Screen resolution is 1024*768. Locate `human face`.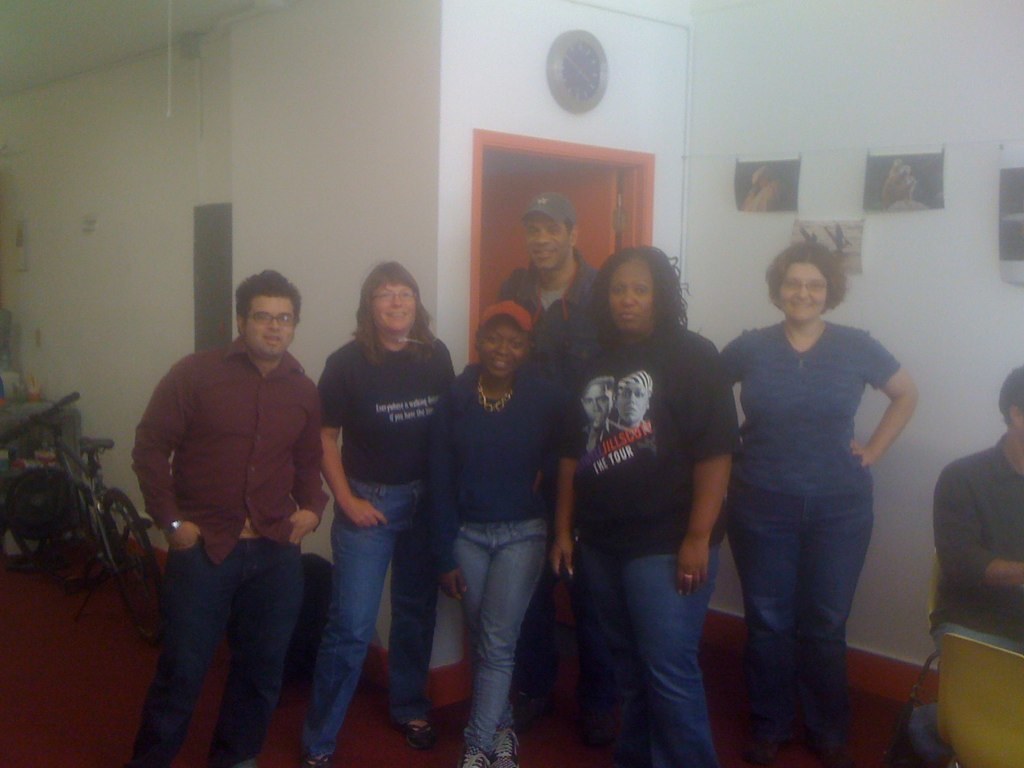
610,251,653,334.
